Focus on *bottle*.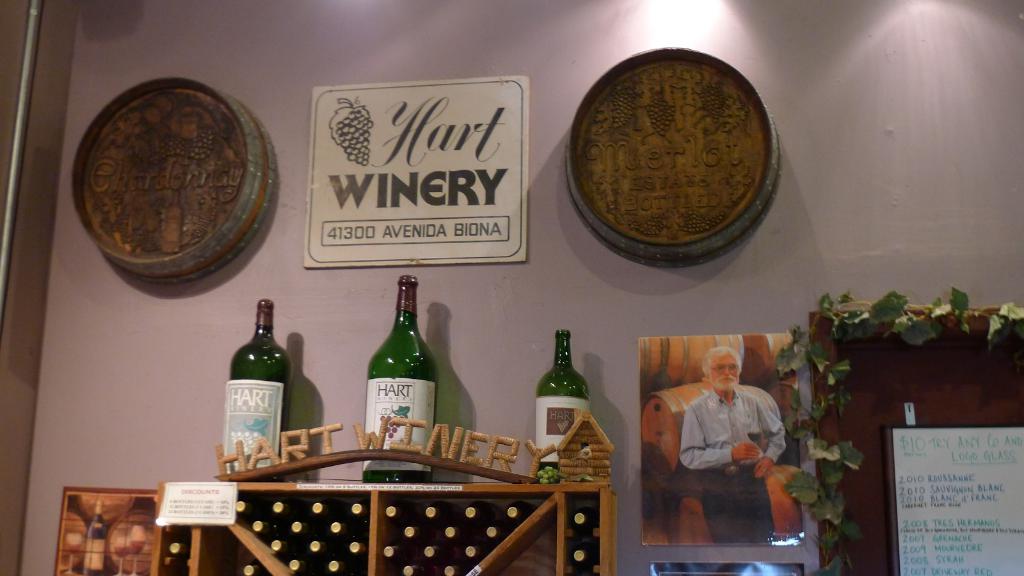
Focused at box=[351, 539, 367, 556].
